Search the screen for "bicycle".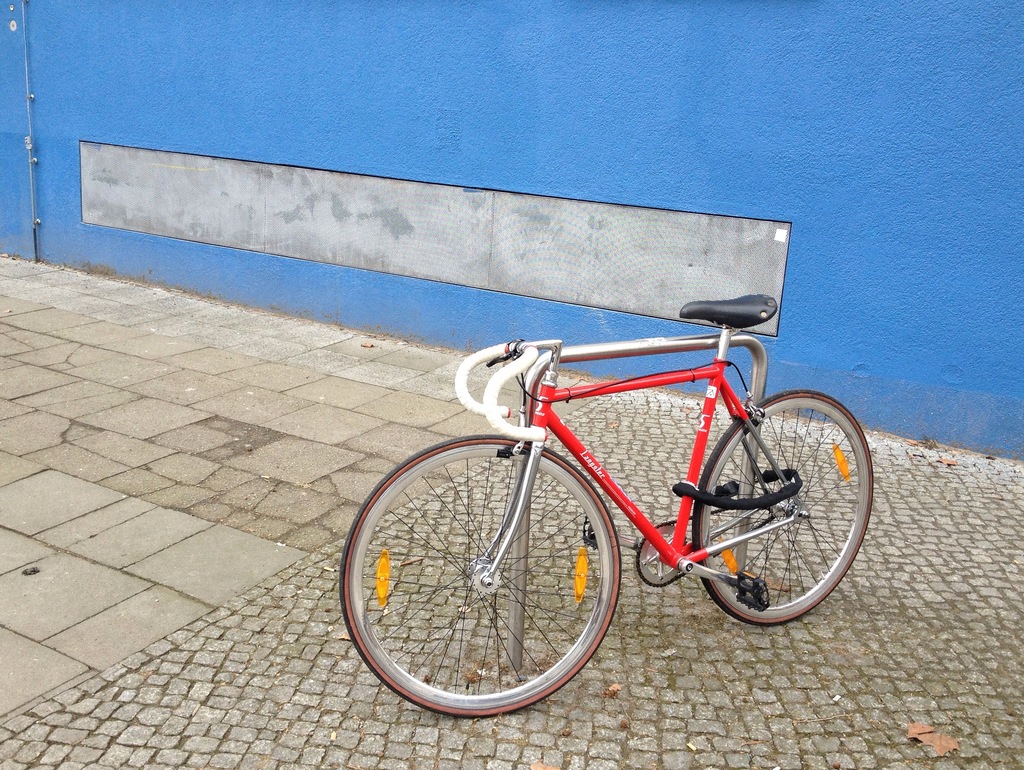
Found at [340,295,862,696].
